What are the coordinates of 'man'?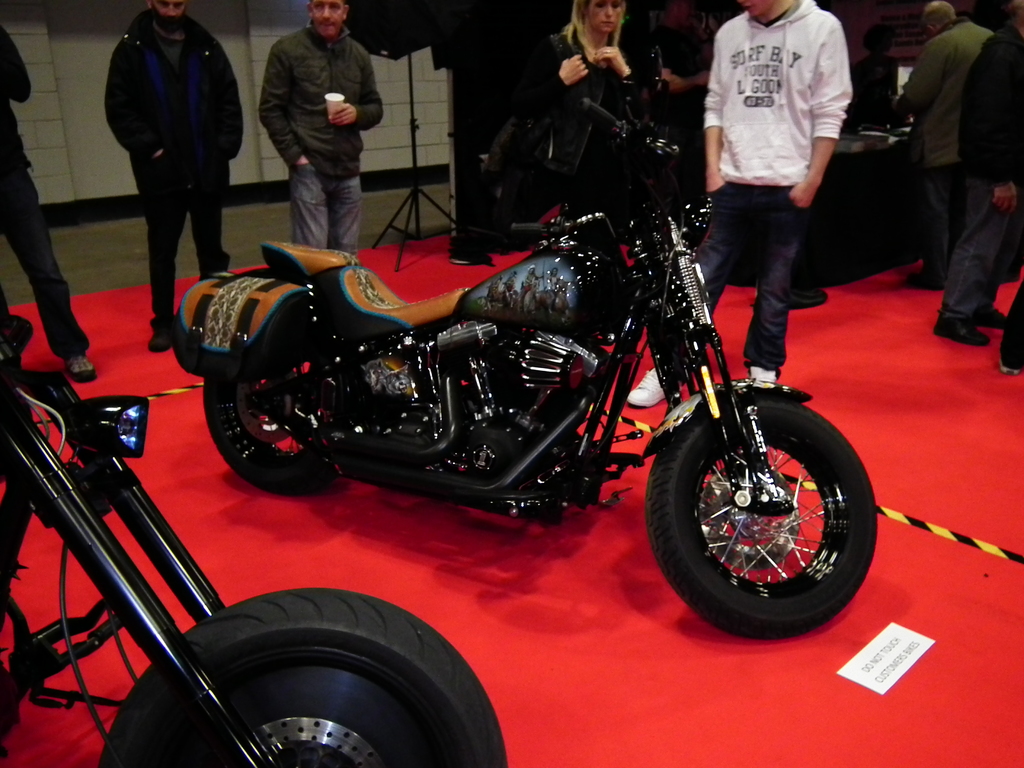
<region>929, 0, 1023, 348</region>.
